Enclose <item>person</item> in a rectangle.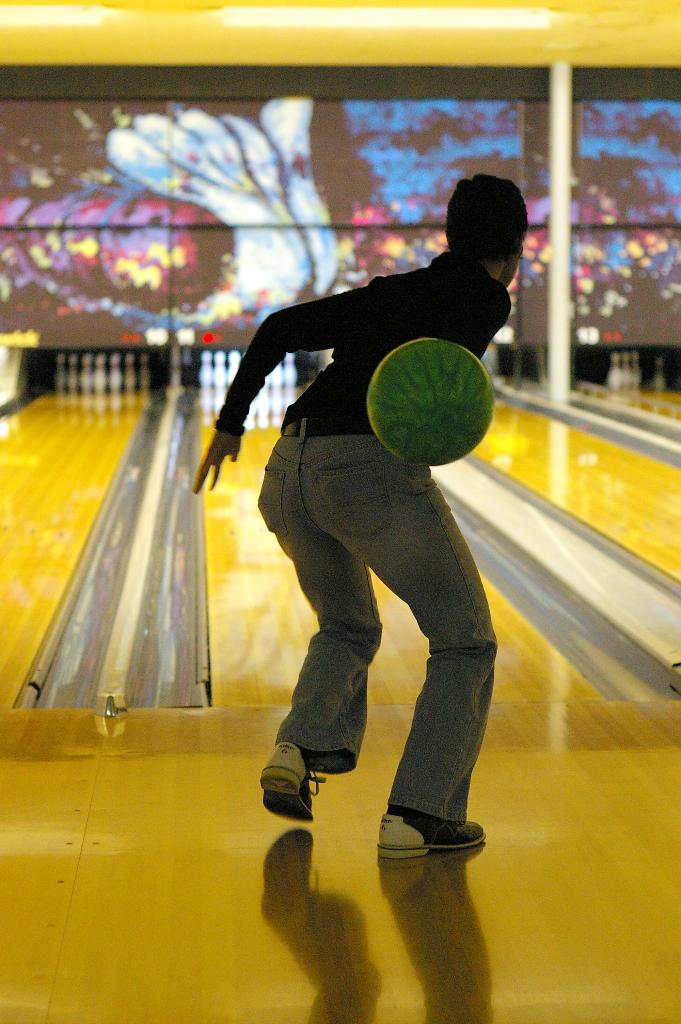
193/168/537/868.
